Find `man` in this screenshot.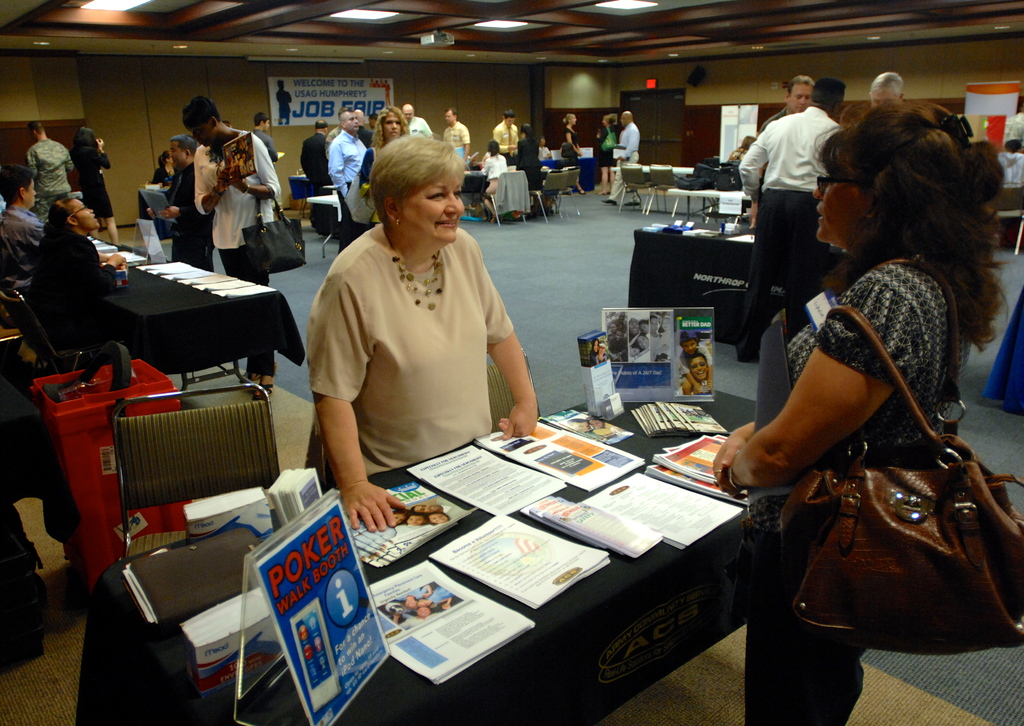
The bounding box for `man` is x1=732 y1=76 x2=846 y2=365.
